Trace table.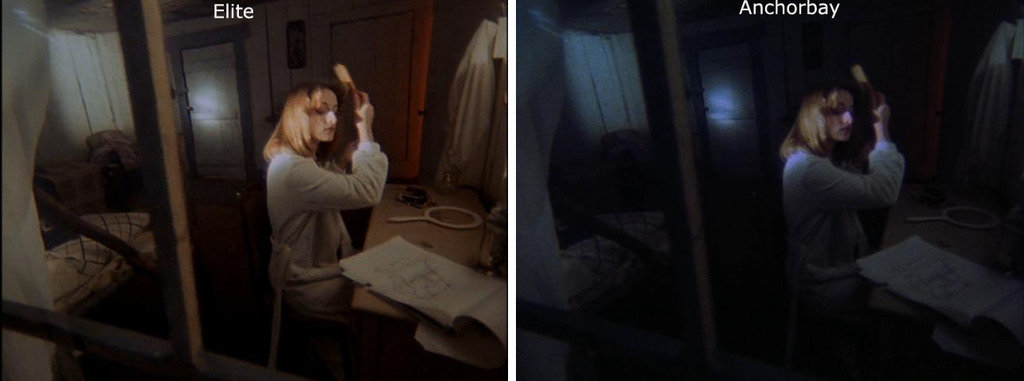
Traced to <box>345,169,502,375</box>.
